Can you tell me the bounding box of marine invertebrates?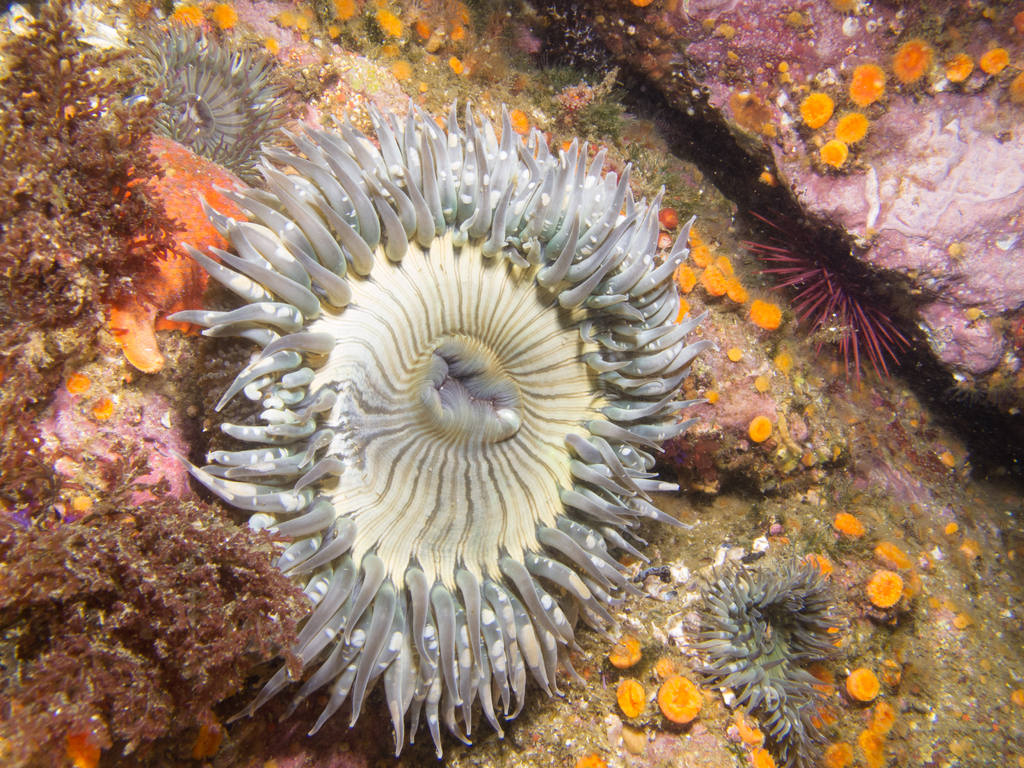
x1=704, y1=262, x2=726, y2=304.
